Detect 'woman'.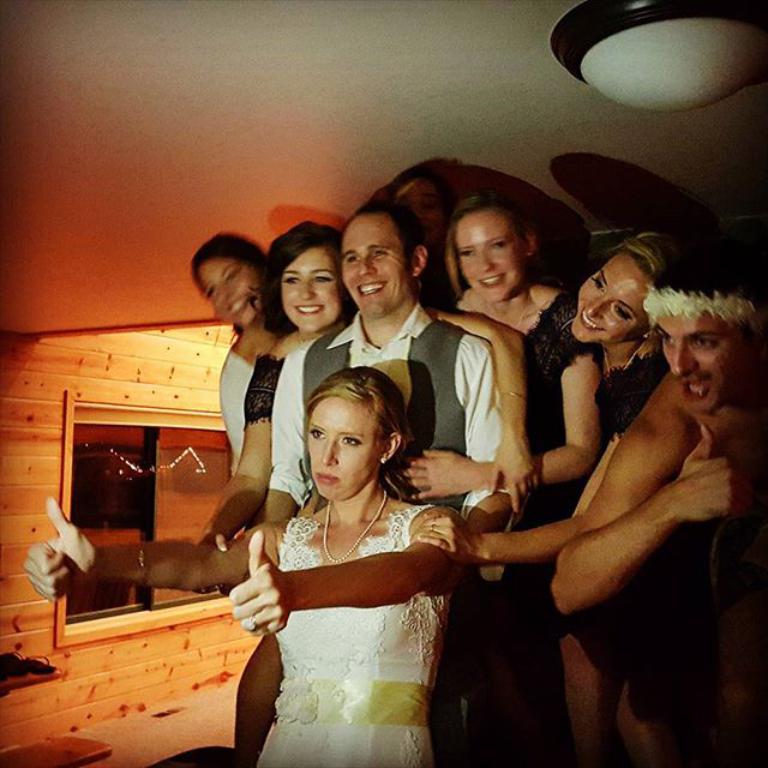
Detected at (x1=187, y1=226, x2=544, y2=590).
